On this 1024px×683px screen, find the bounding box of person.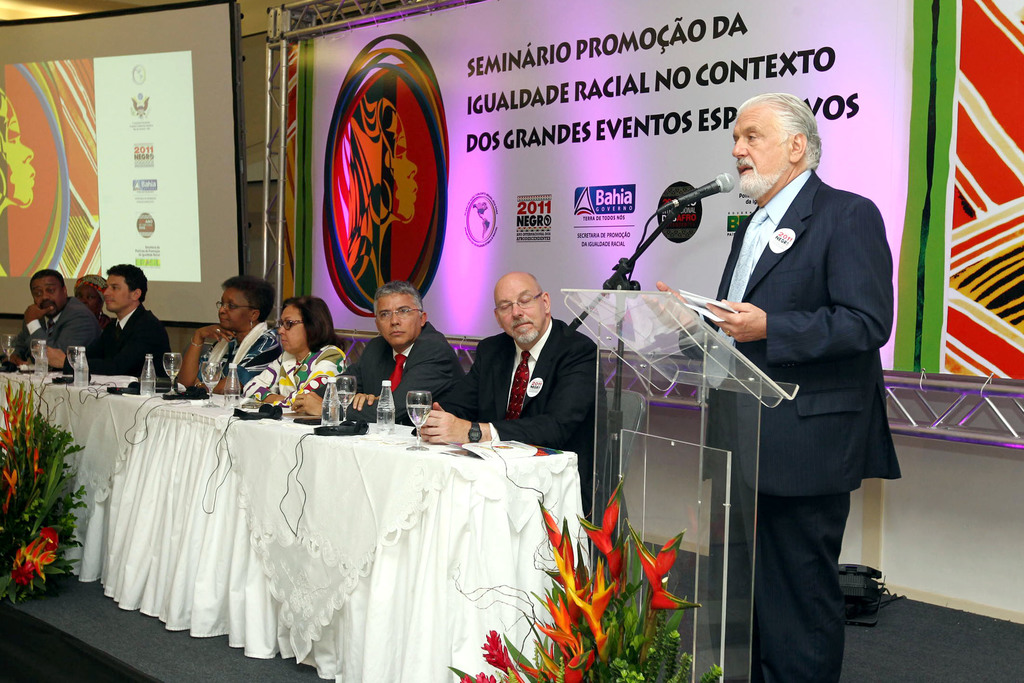
Bounding box: box(76, 259, 163, 402).
